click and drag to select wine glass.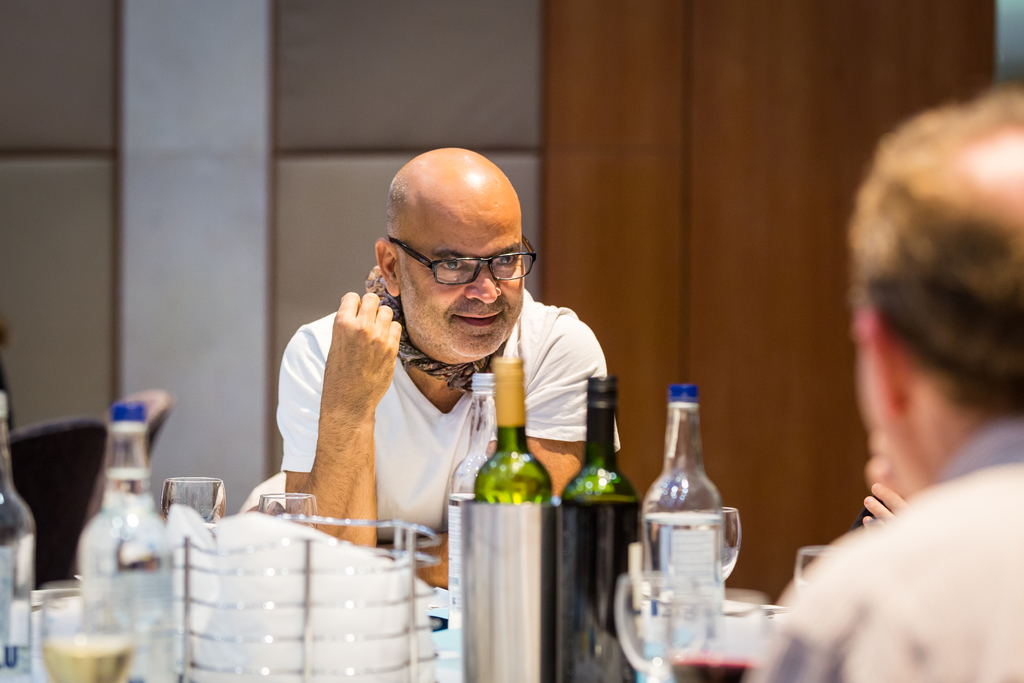
Selection: [38, 577, 133, 682].
